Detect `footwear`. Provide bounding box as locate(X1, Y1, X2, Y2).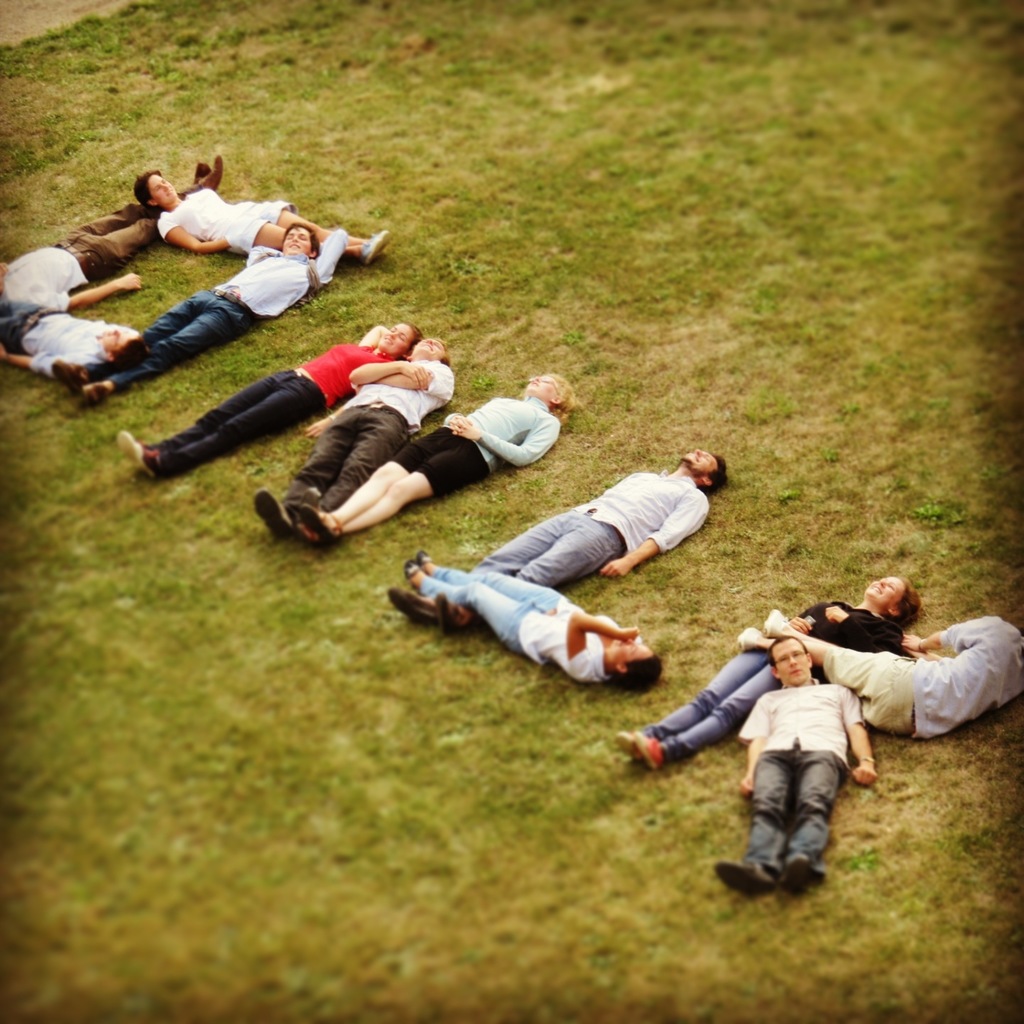
locate(395, 589, 434, 625).
